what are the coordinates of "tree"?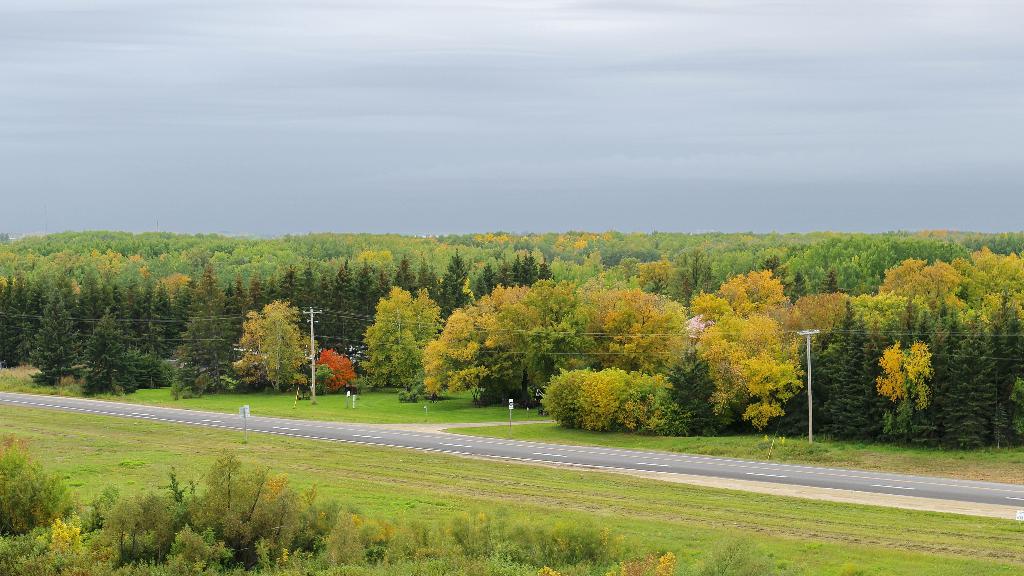
{"x1": 229, "y1": 296, "x2": 323, "y2": 396}.
